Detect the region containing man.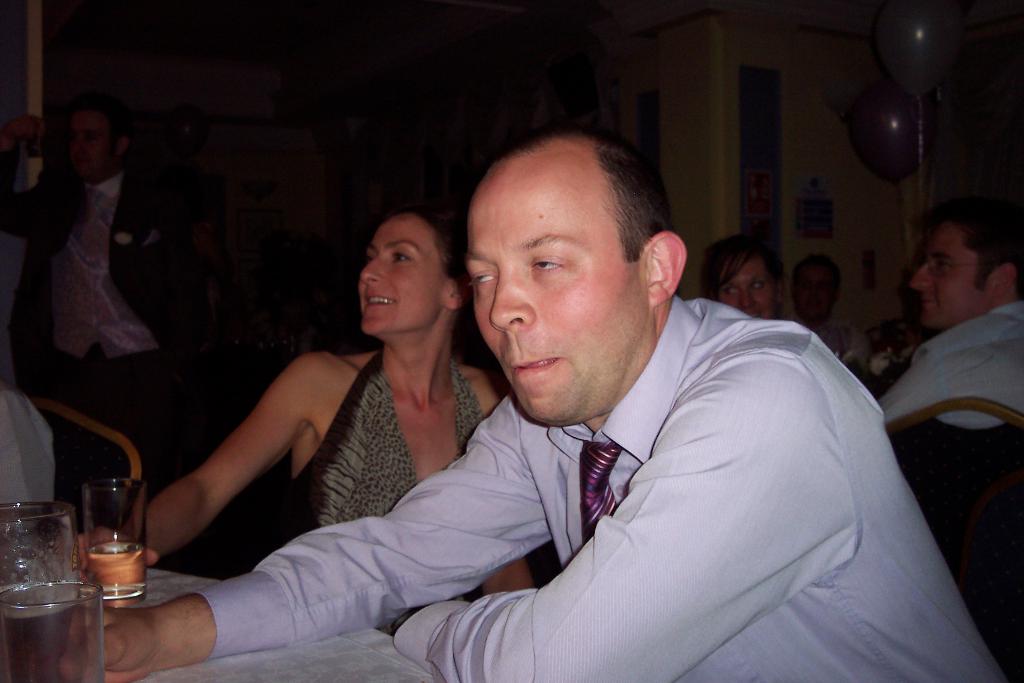
BBox(877, 185, 1023, 431).
